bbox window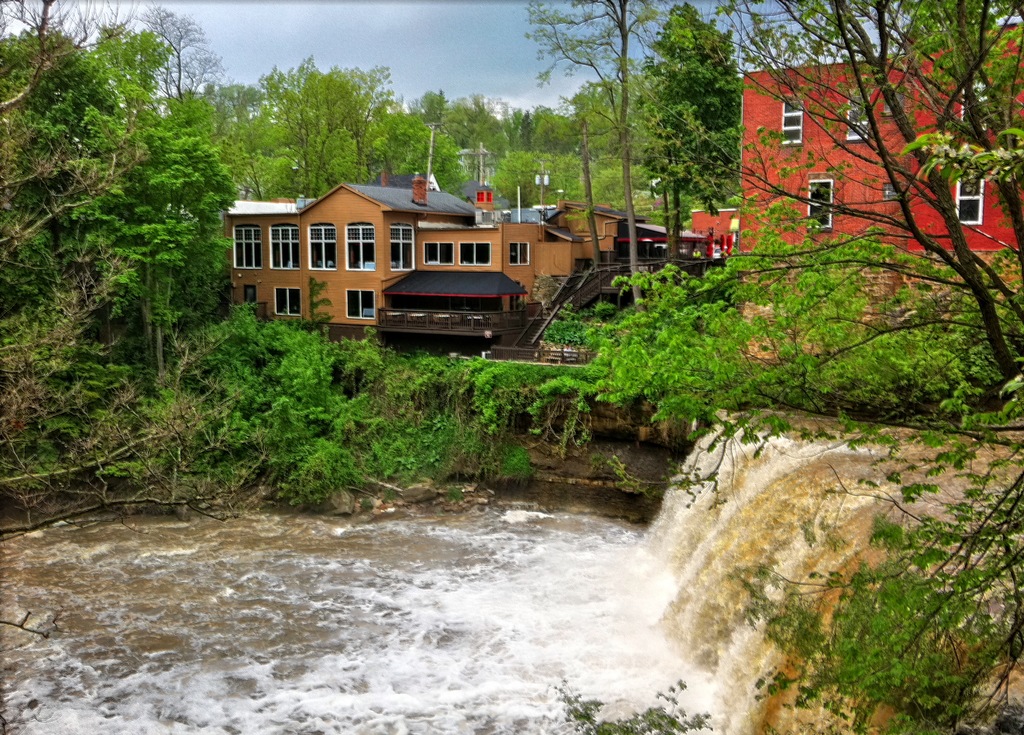
x1=509 y1=241 x2=534 y2=265
